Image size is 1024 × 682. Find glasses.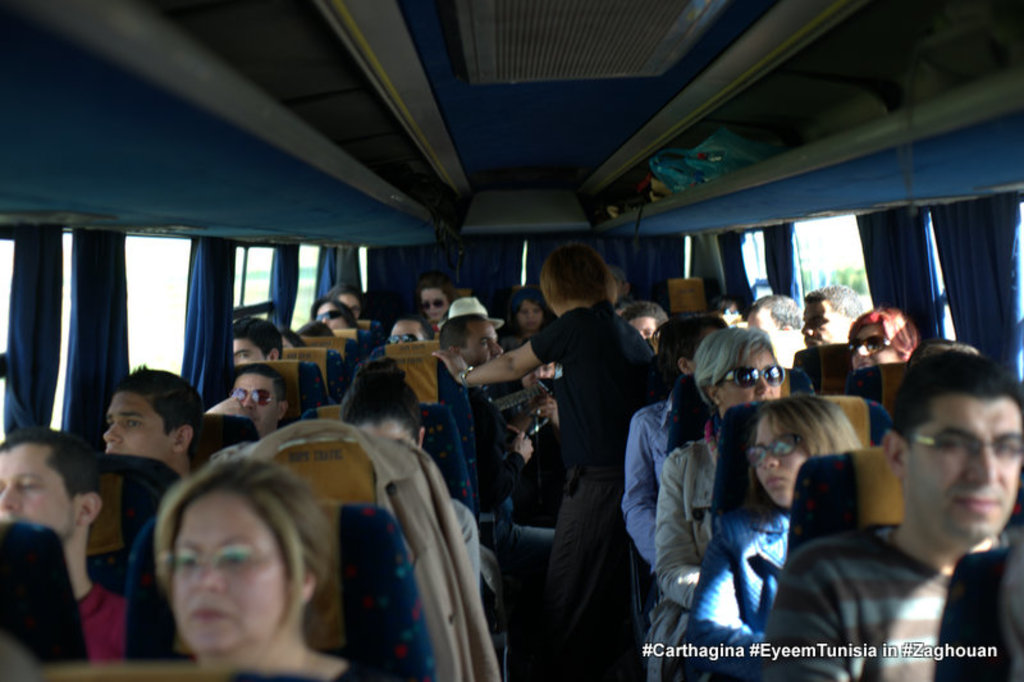
[906,430,1023,466].
